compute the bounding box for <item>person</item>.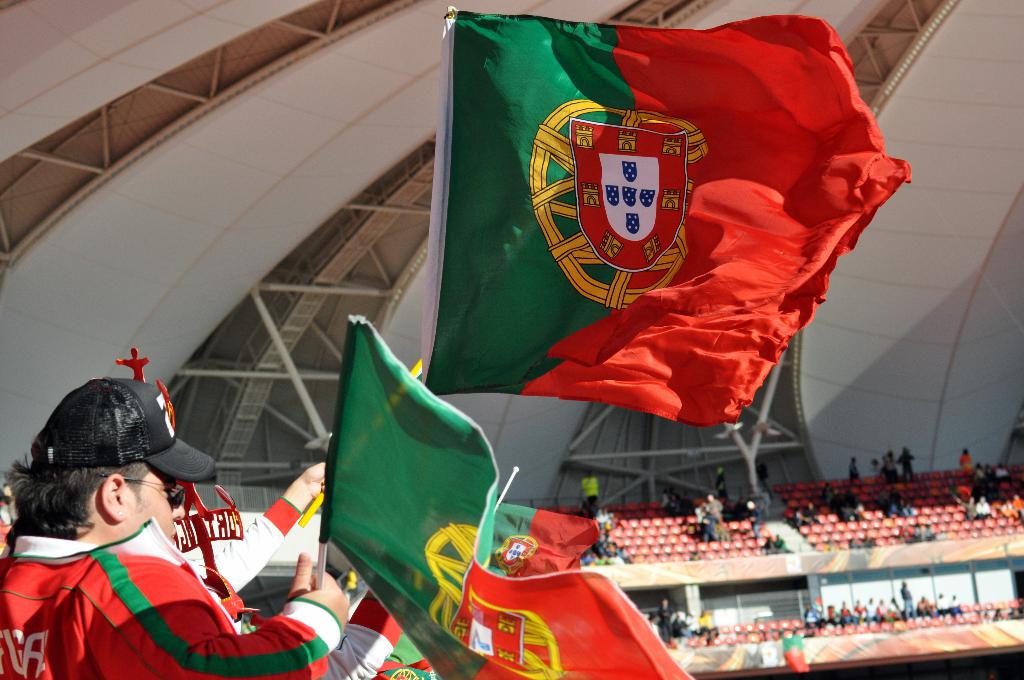
region(756, 456, 772, 494).
